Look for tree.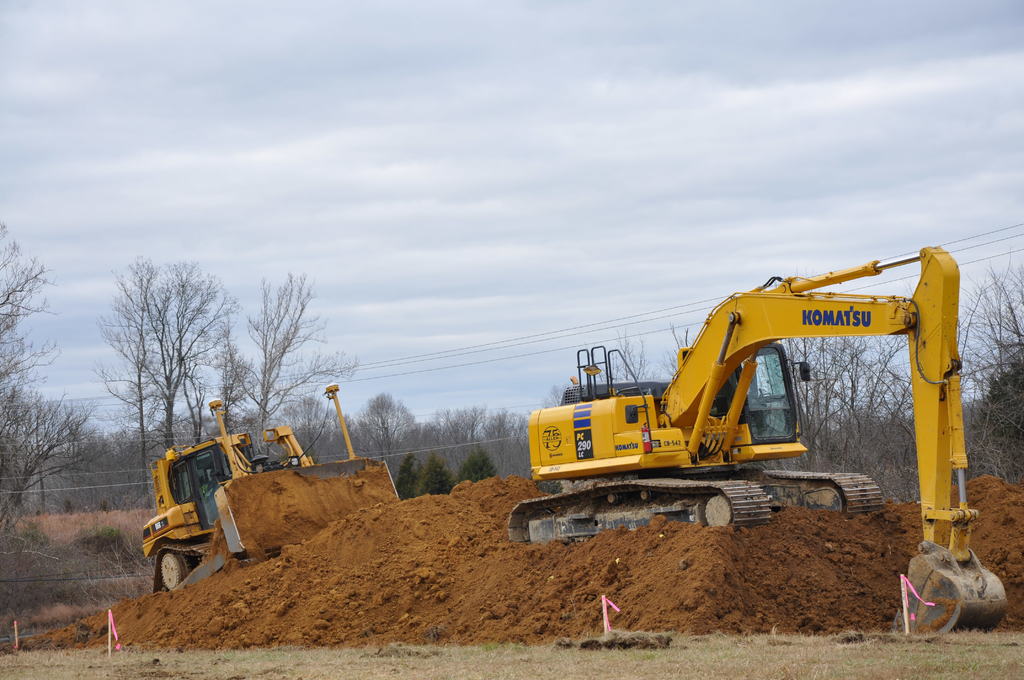
Found: (x1=760, y1=277, x2=922, y2=499).
